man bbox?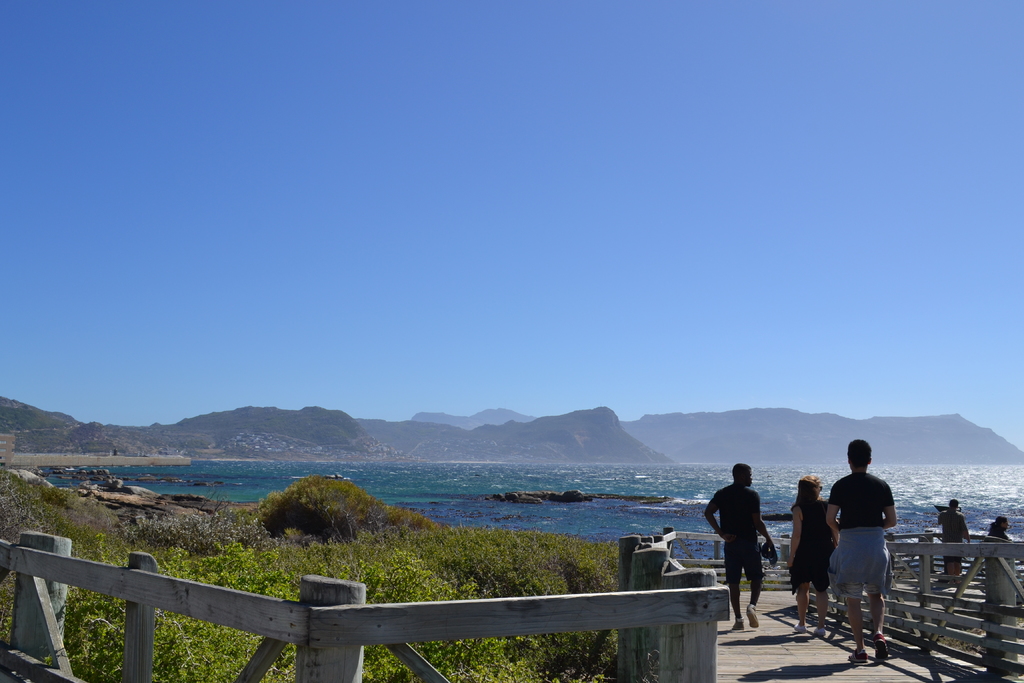
left=824, top=460, right=910, bottom=654
